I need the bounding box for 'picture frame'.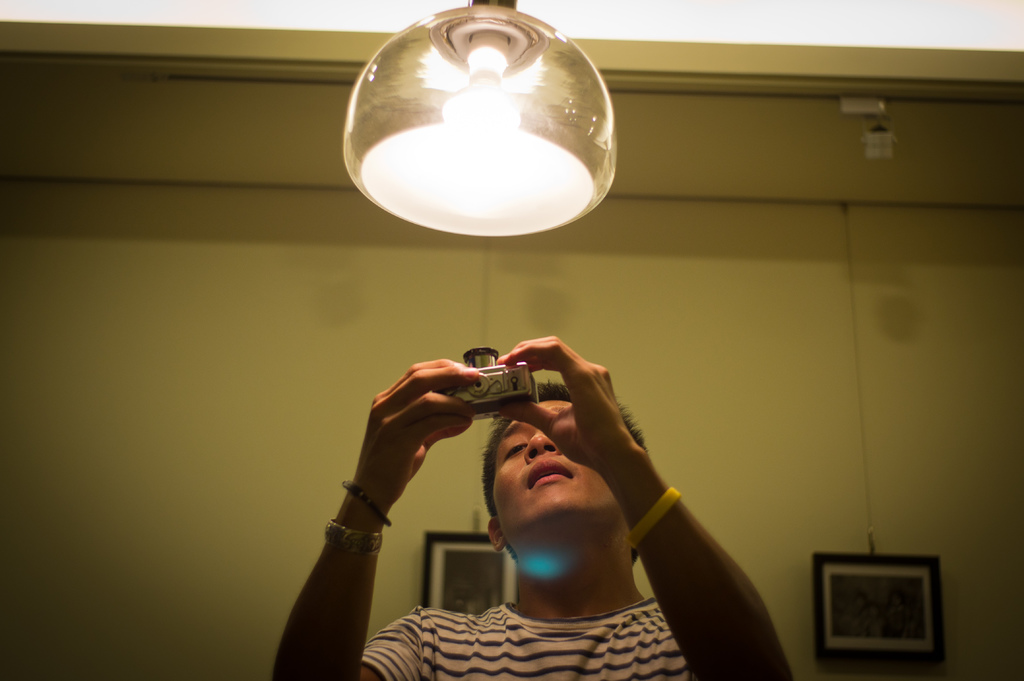
Here it is: [left=810, top=549, right=951, bottom=678].
